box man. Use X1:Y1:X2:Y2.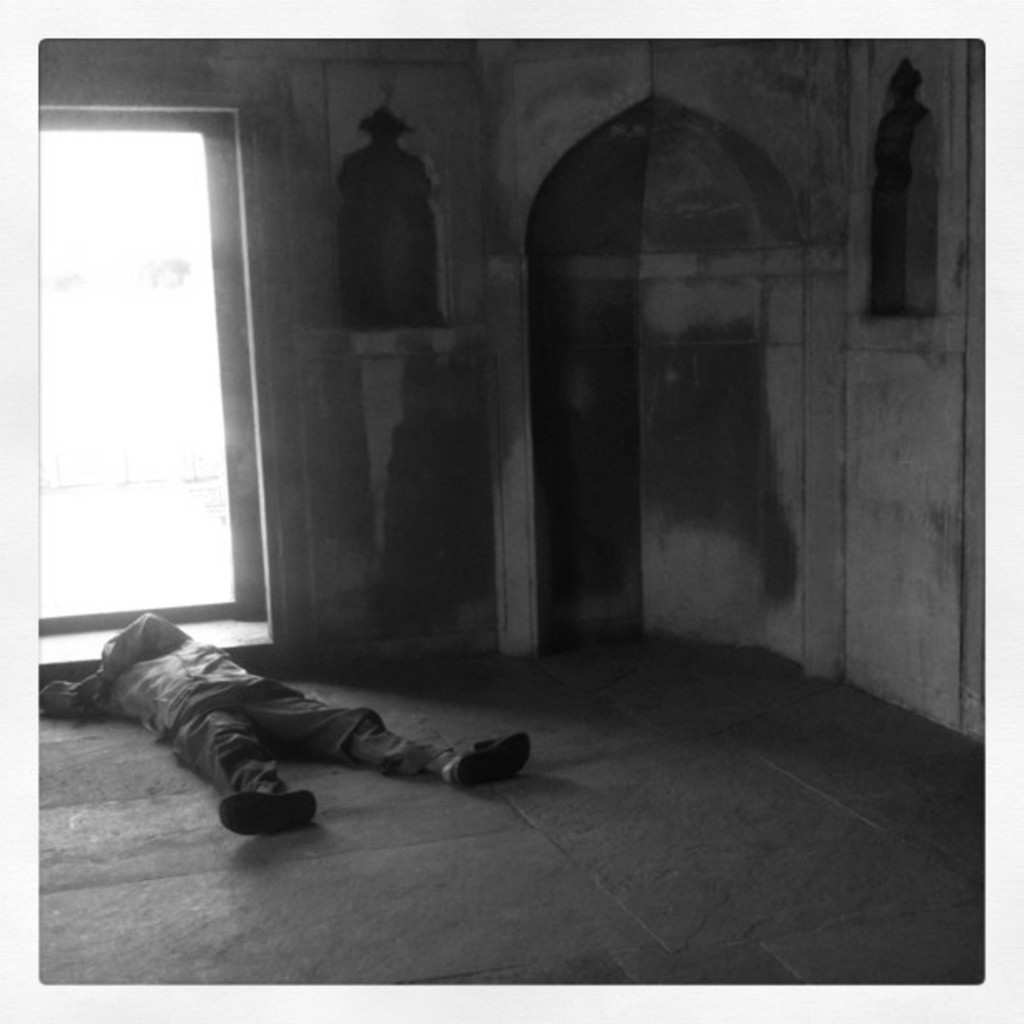
47:621:567:837.
